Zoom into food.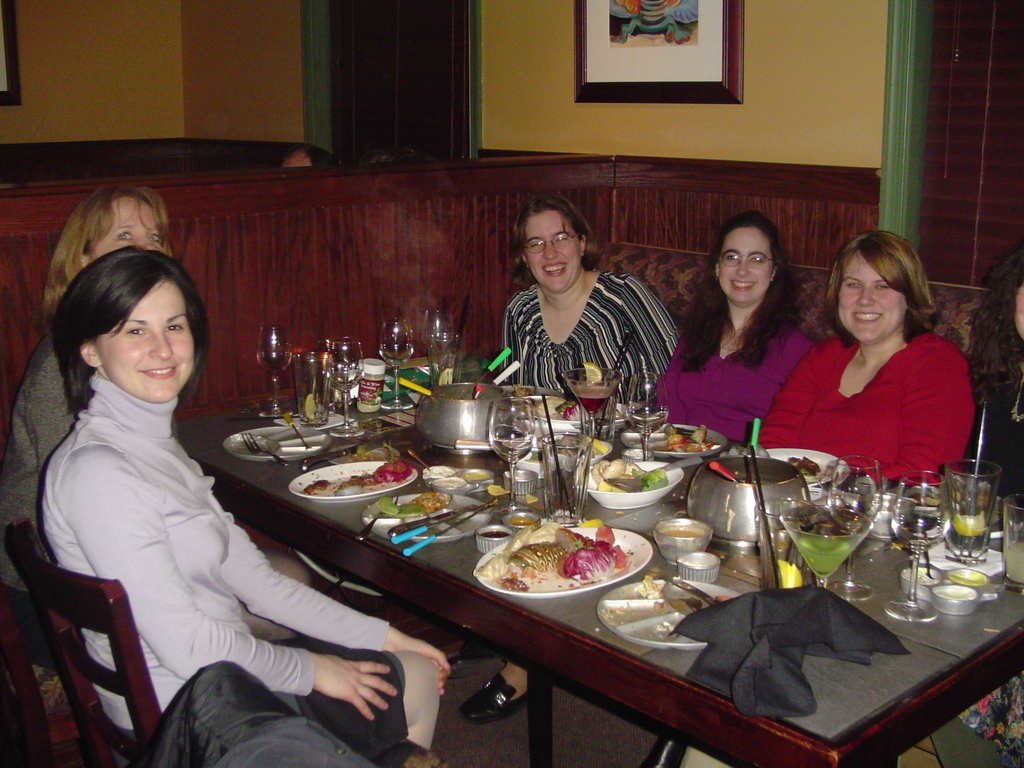
Zoom target: Rect(660, 525, 706, 536).
